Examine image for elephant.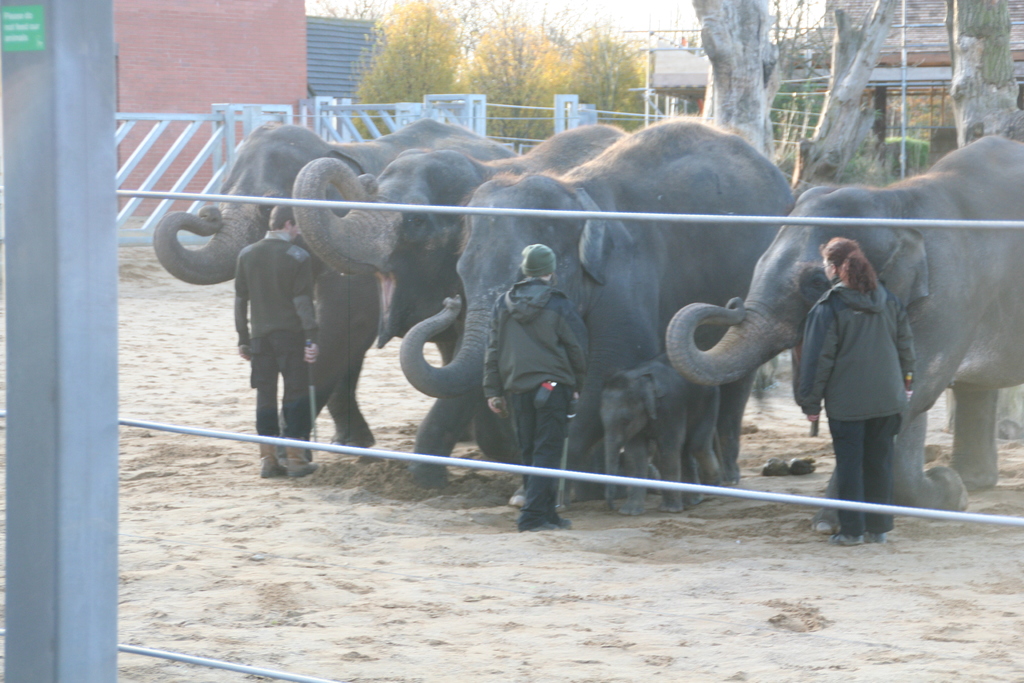
Examination result: box(669, 130, 1023, 514).
